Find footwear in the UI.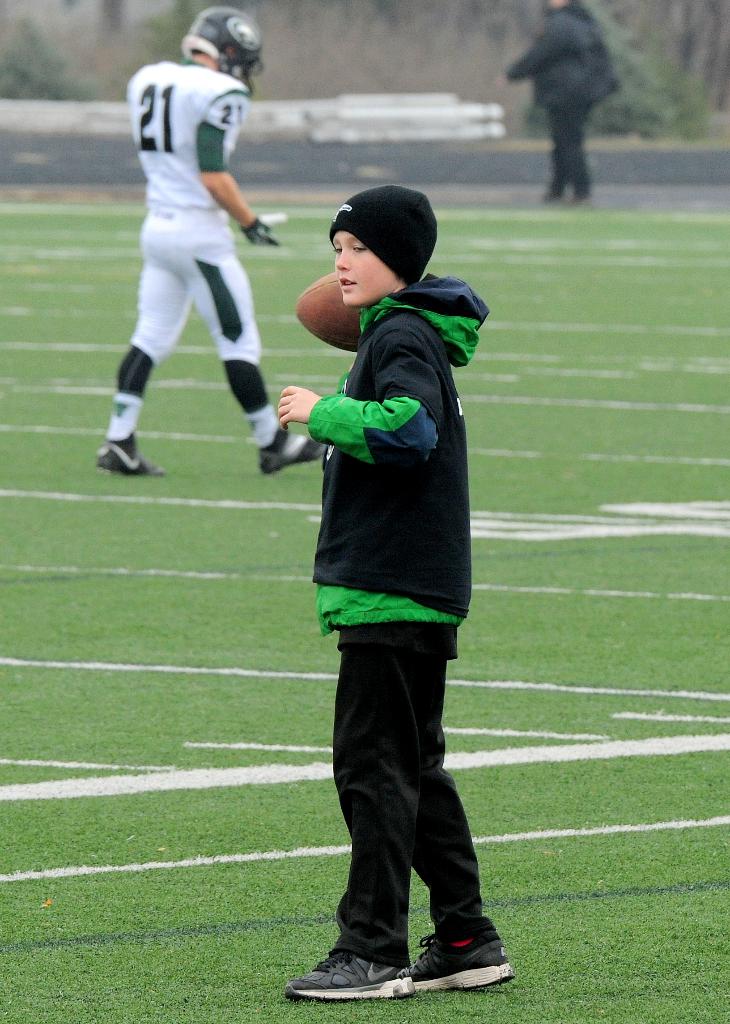
UI element at select_region(304, 913, 510, 1003).
